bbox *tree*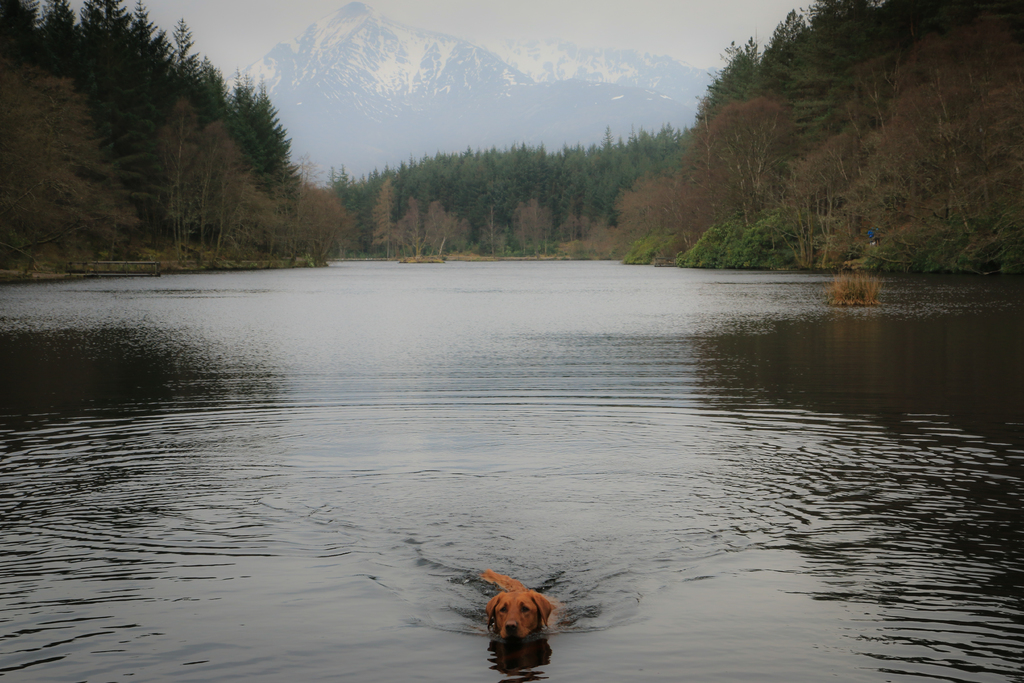
bbox(685, 0, 1023, 278)
